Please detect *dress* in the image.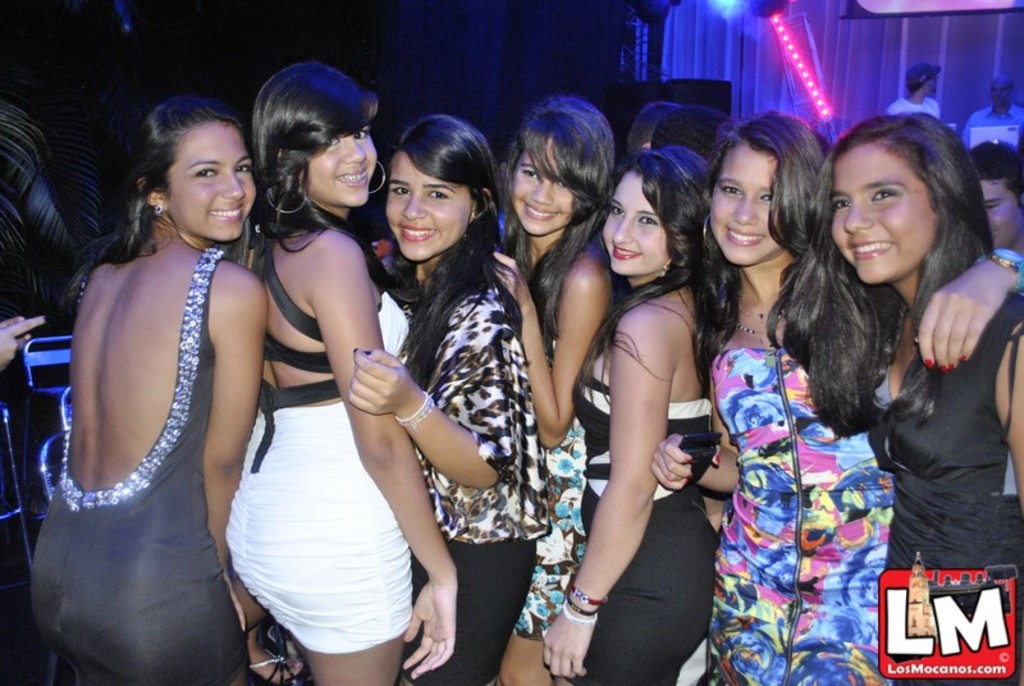
Rect(868, 285, 1023, 685).
